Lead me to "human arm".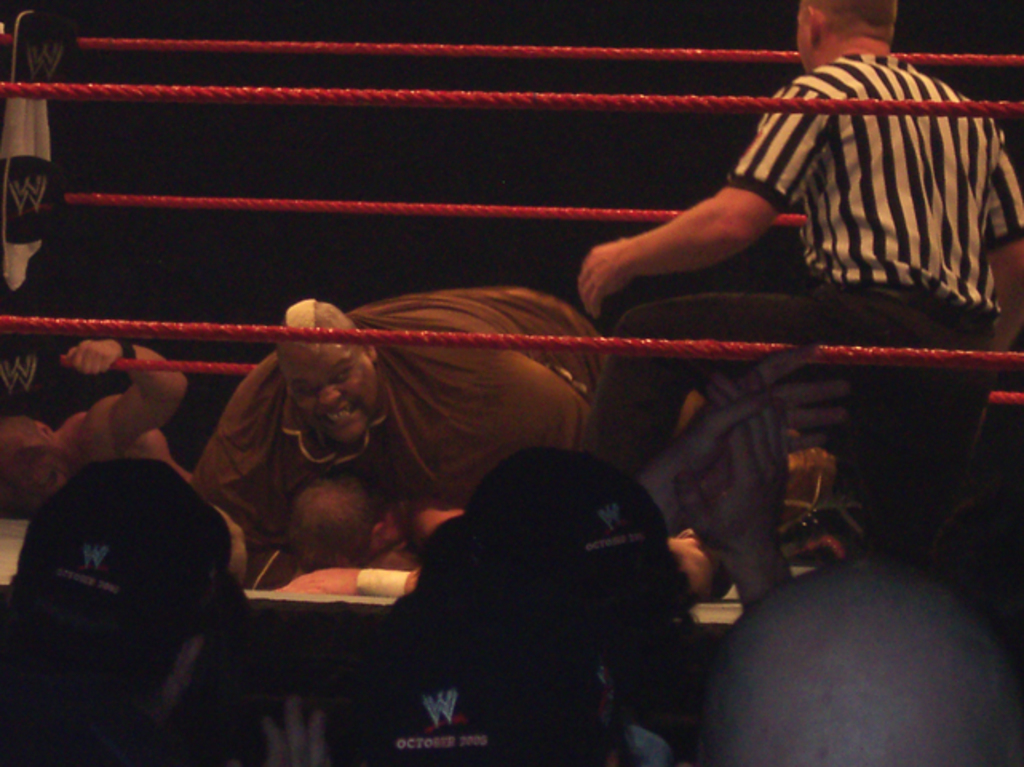
Lead to [987, 136, 1022, 360].
